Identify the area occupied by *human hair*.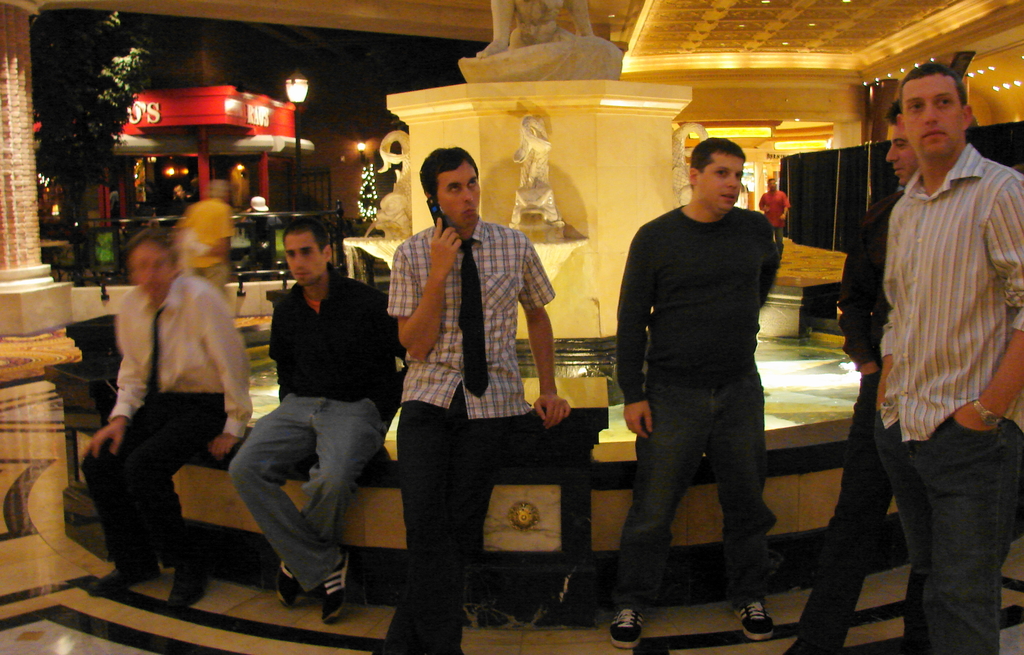
Area: <box>689,138,748,178</box>.
